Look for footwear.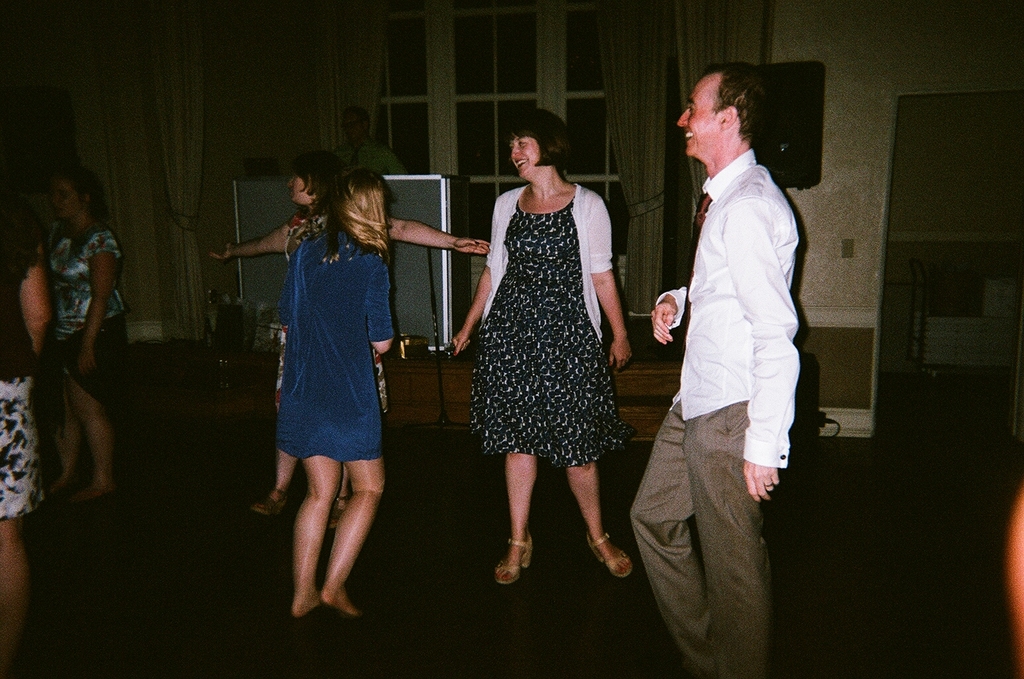
Found: <box>327,492,350,531</box>.
